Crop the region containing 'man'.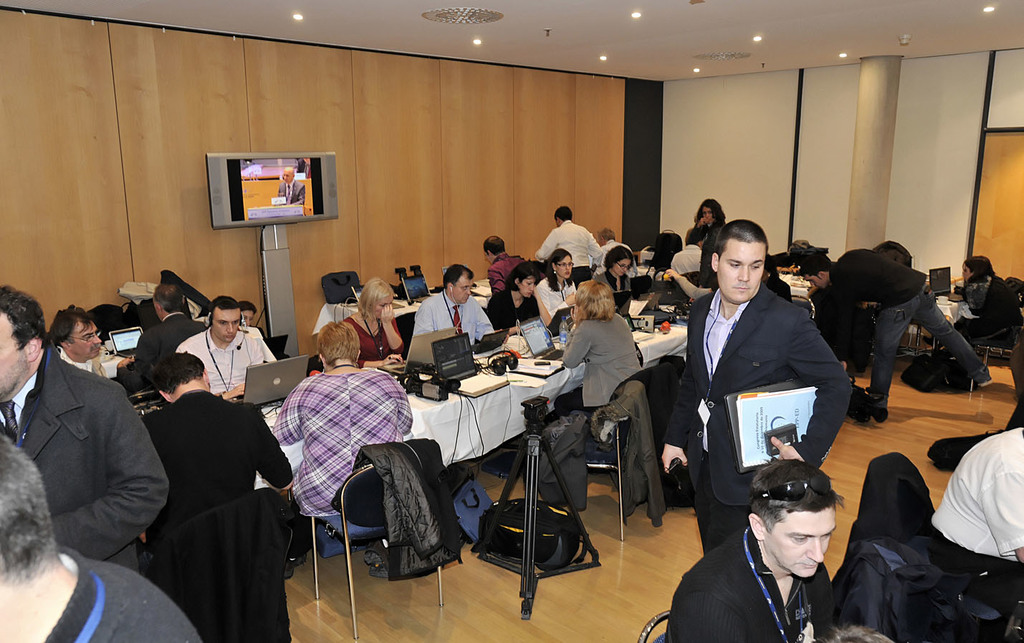
Crop region: select_region(598, 227, 634, 257).
